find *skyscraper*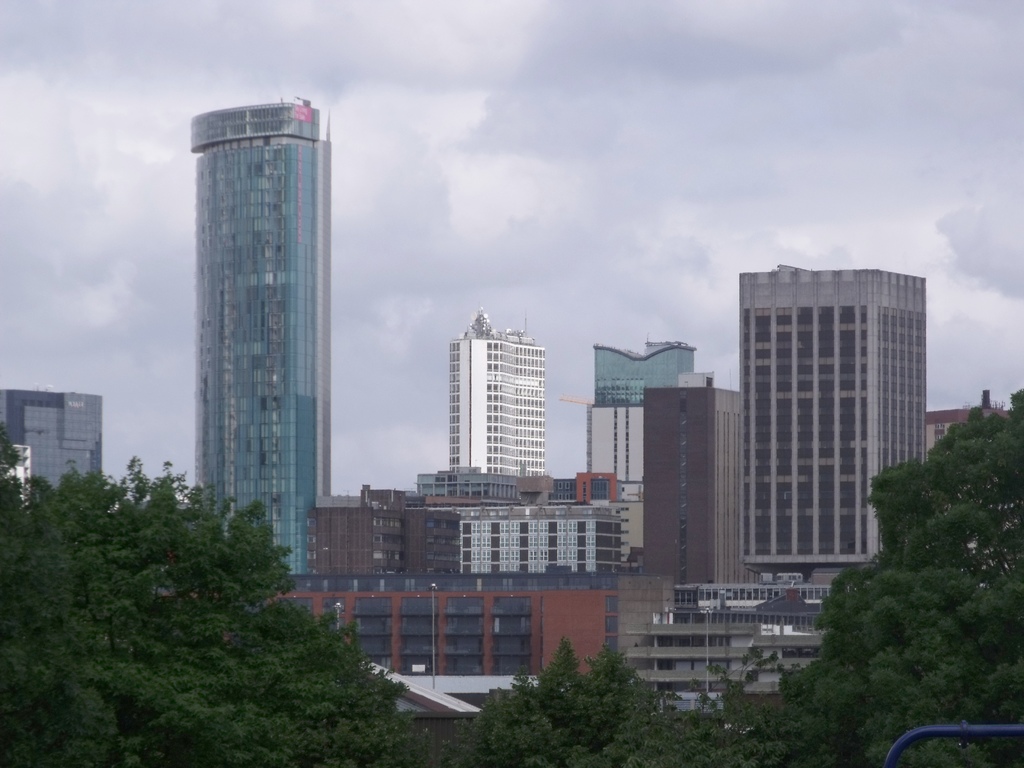
<region>452, 311, 548, 478</region>
